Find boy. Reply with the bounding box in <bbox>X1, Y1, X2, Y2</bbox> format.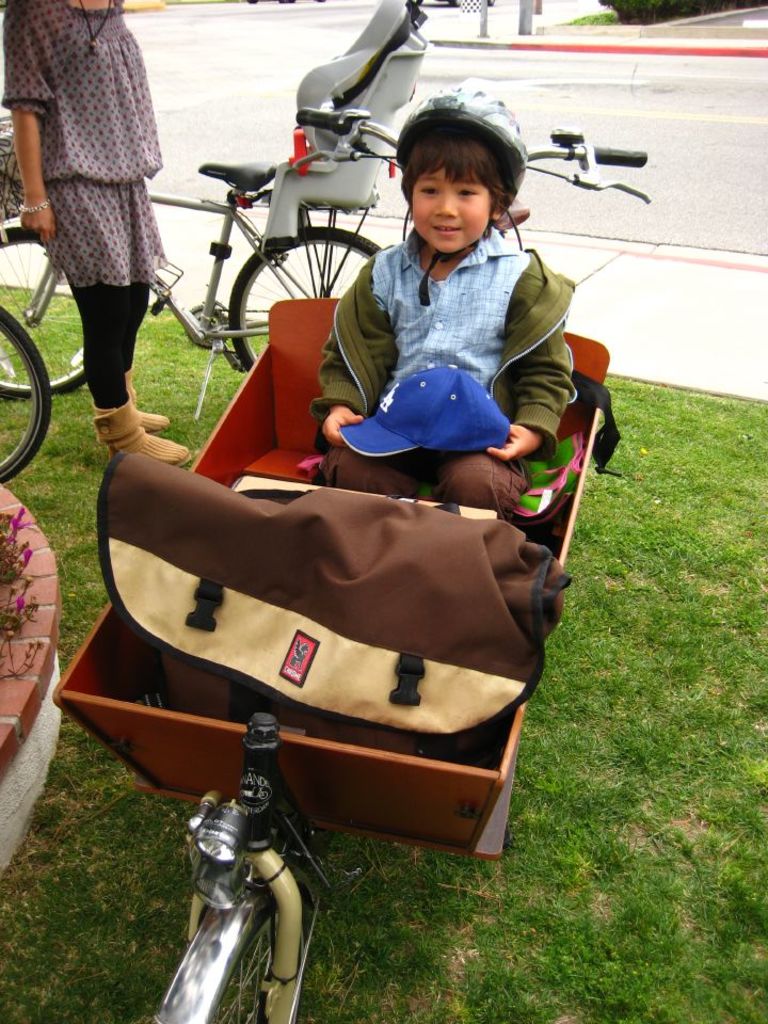
<bbox>308, 125, 578, 524</bbox>.
